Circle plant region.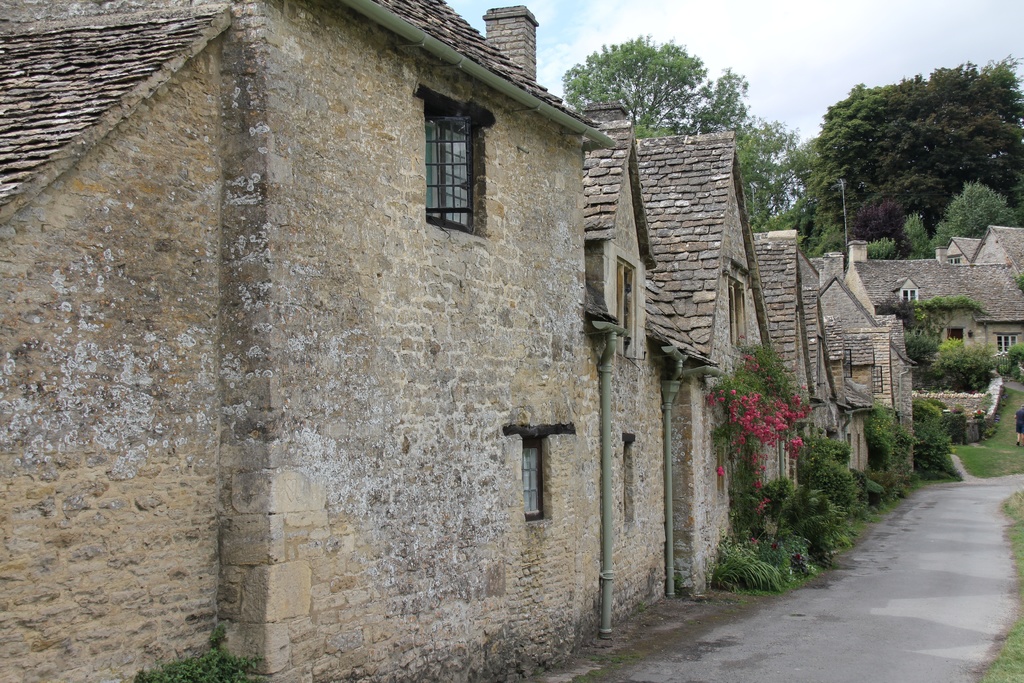
Region: BBox(790, 518, 837, 584).
